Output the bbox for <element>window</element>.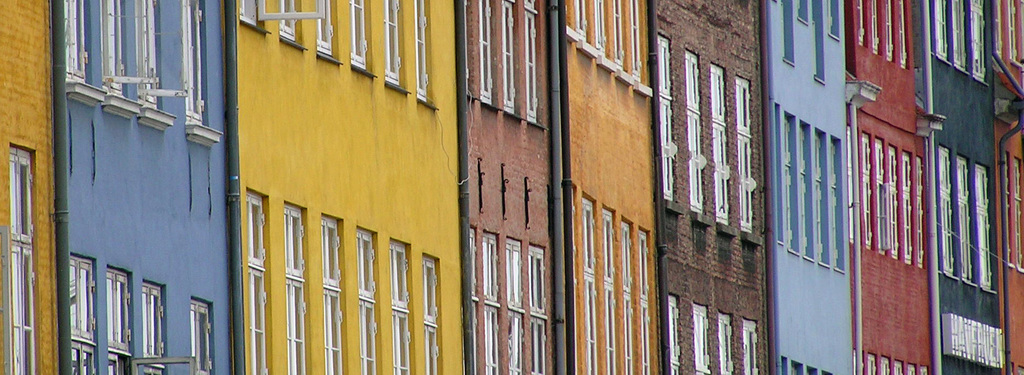
select_region(235, 0, 324, 28).
